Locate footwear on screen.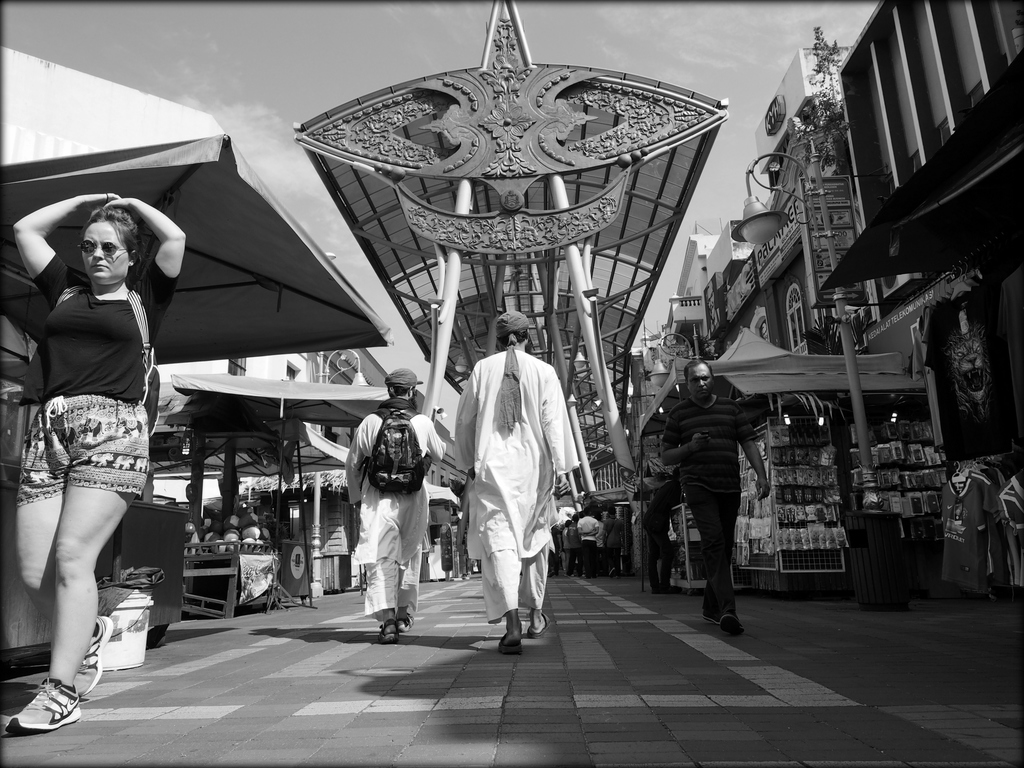
On screen at <bbox>395, 607, 416, 631</bbox>.
